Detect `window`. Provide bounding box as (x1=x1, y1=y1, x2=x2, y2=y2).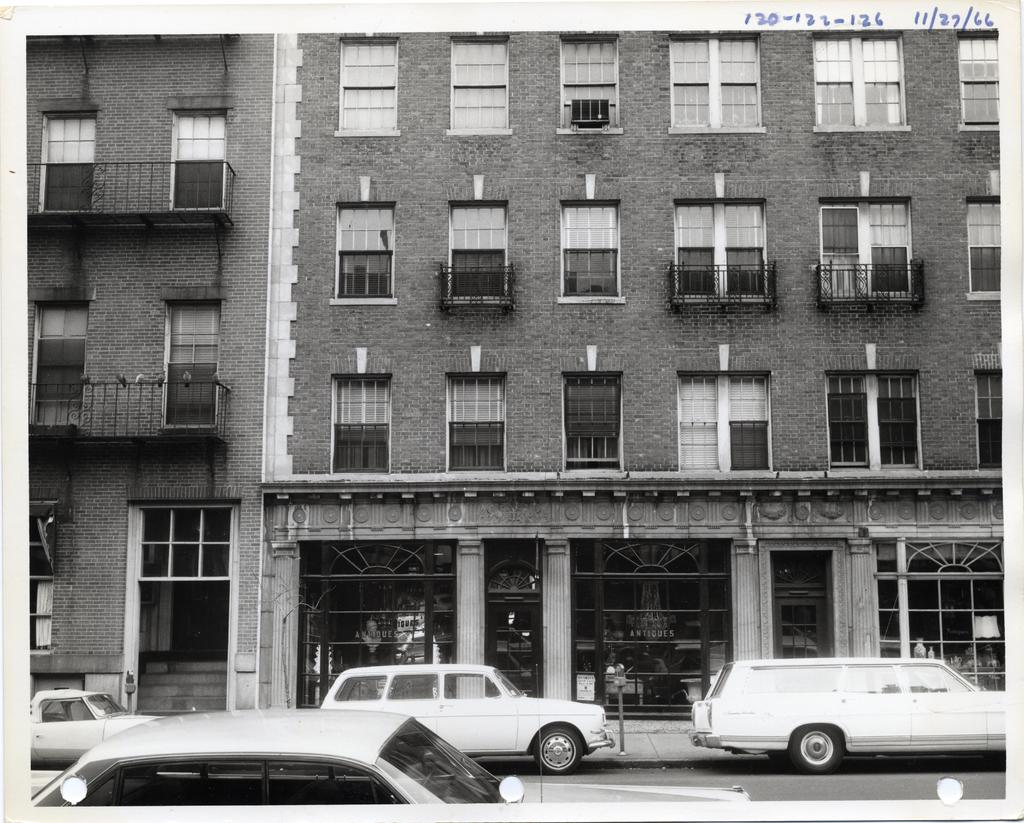
(x1=329, y1=377, x2=387, y2=473).
